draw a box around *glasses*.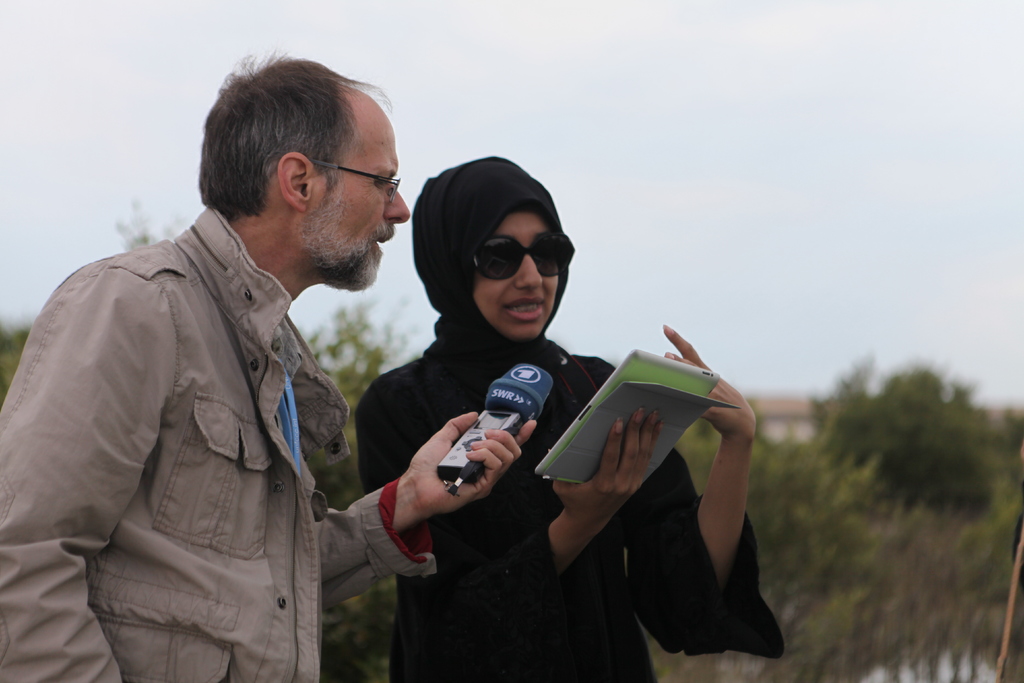
(left=469, top=231, right=581, bottom=288).
